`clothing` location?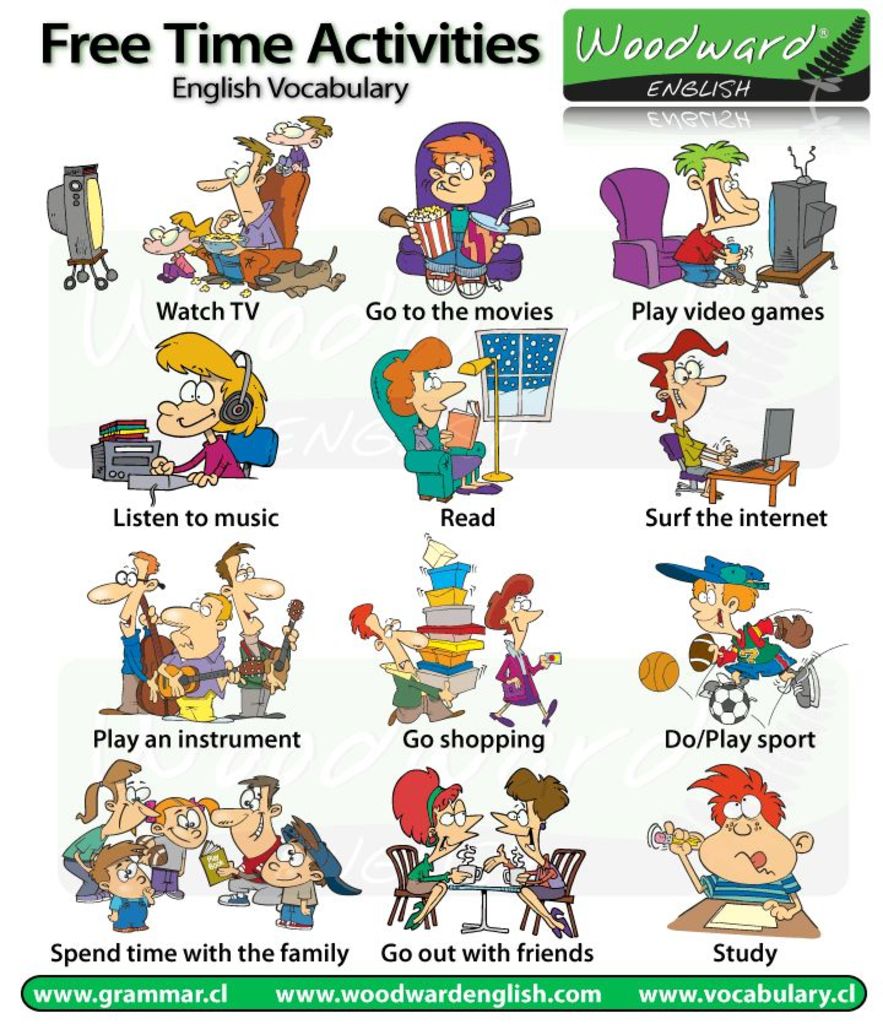
Rect(520, 856, 559, 895)
